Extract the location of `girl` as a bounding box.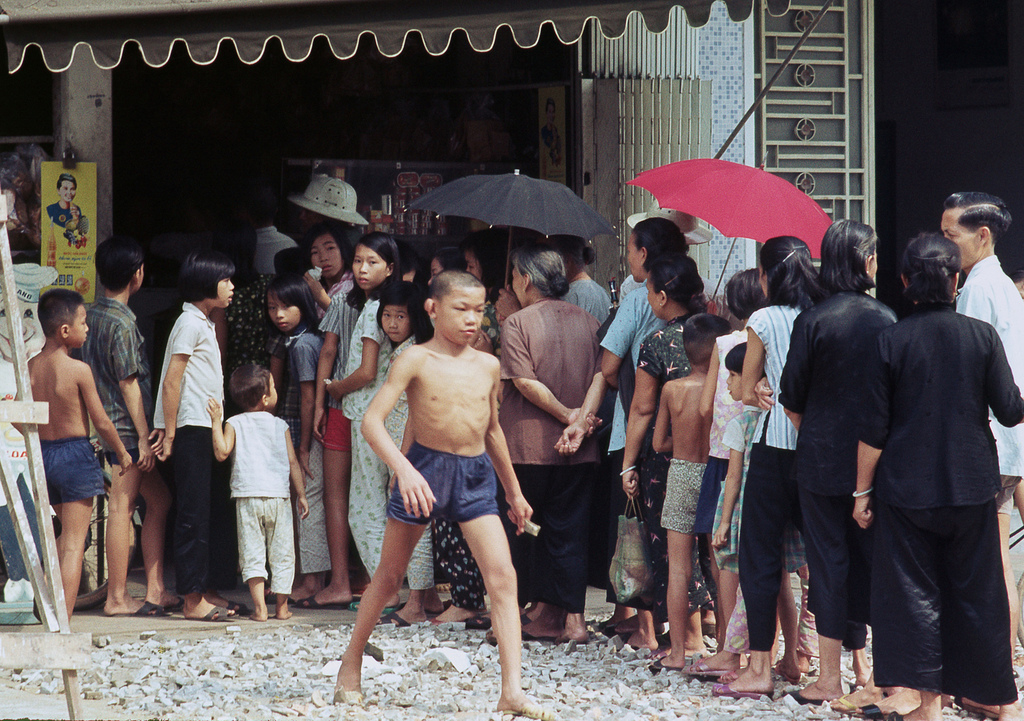
[372,280,447,627].
